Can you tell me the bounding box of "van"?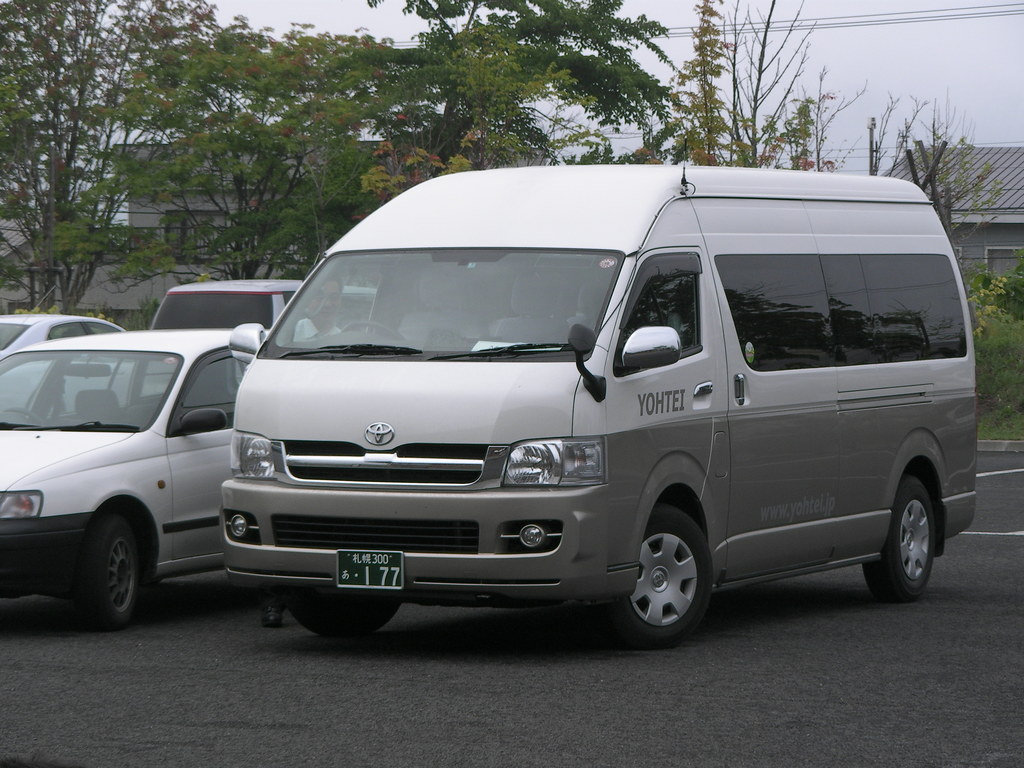
219:134:977:650.
